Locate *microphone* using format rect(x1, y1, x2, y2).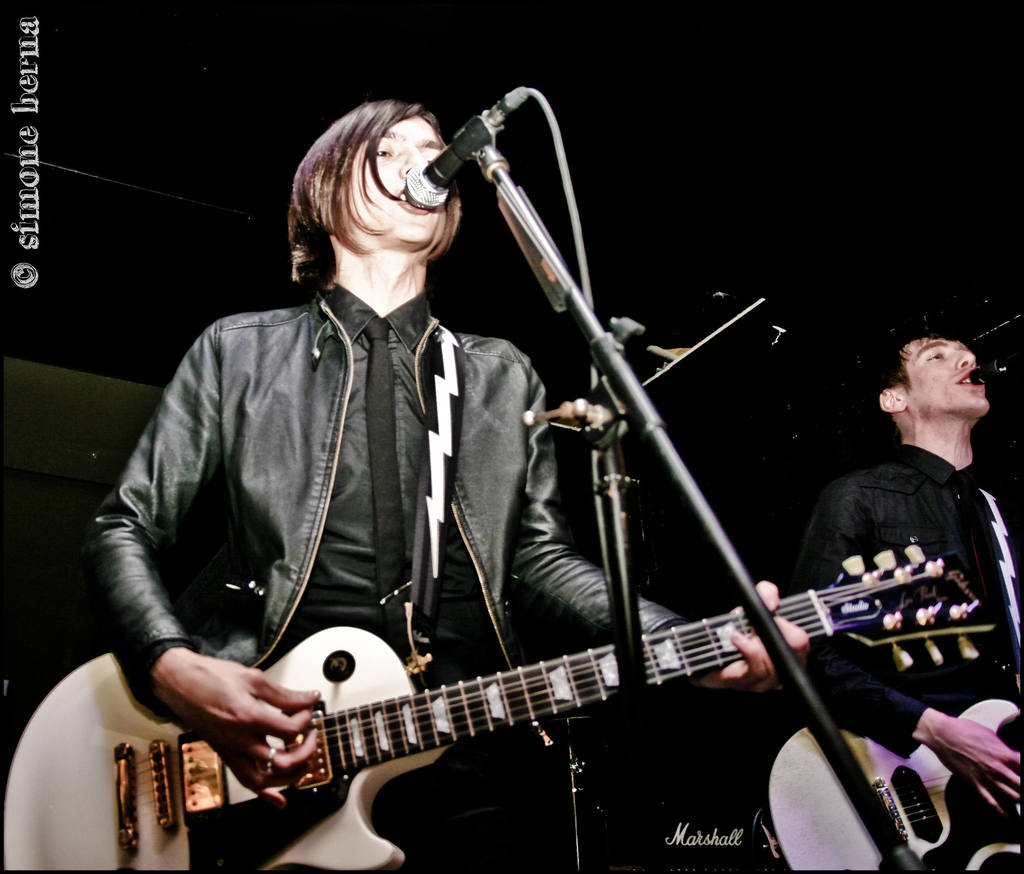
rect(401, 86, 532, 209).
